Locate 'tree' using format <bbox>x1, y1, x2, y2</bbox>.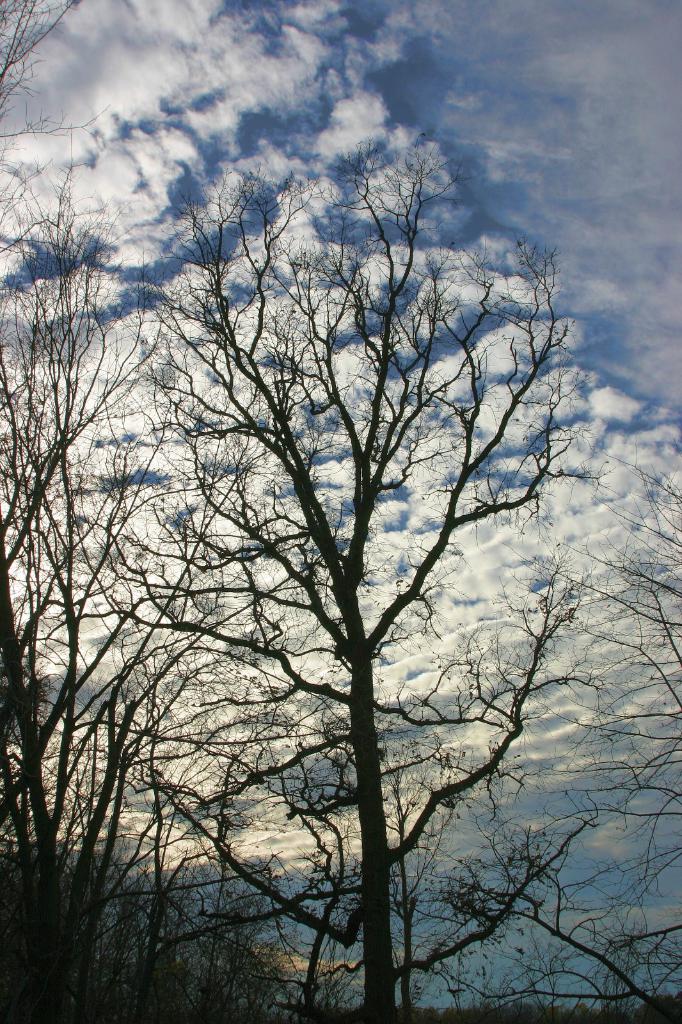
<bbox>113, 657, 282, 1023</bbox>.
